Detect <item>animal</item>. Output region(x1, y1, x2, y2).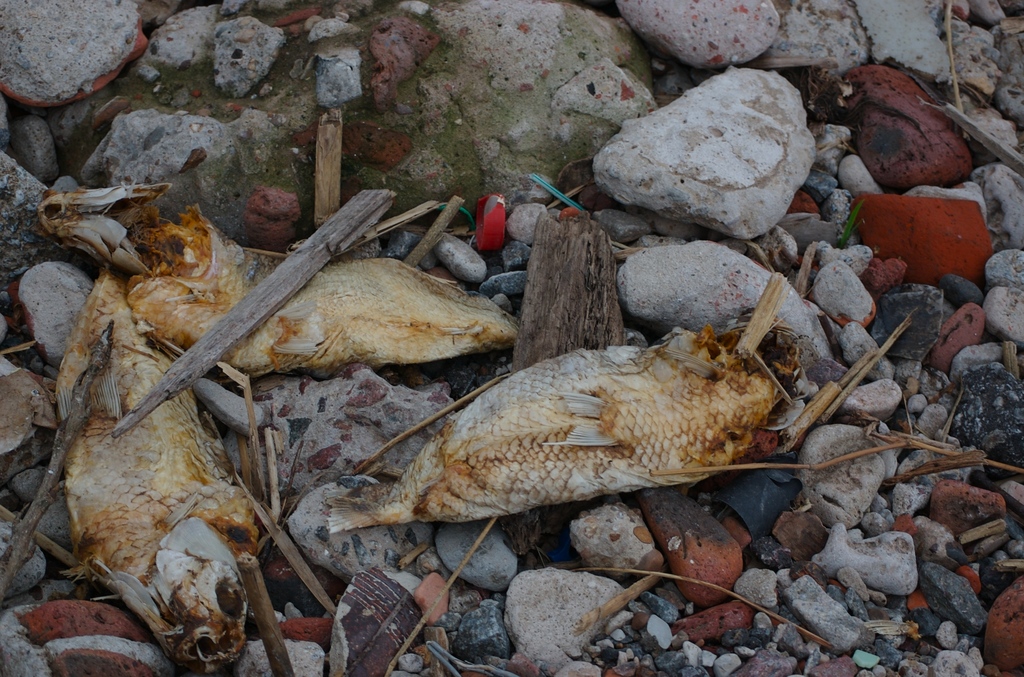
region(320, 310, 804, 521).
